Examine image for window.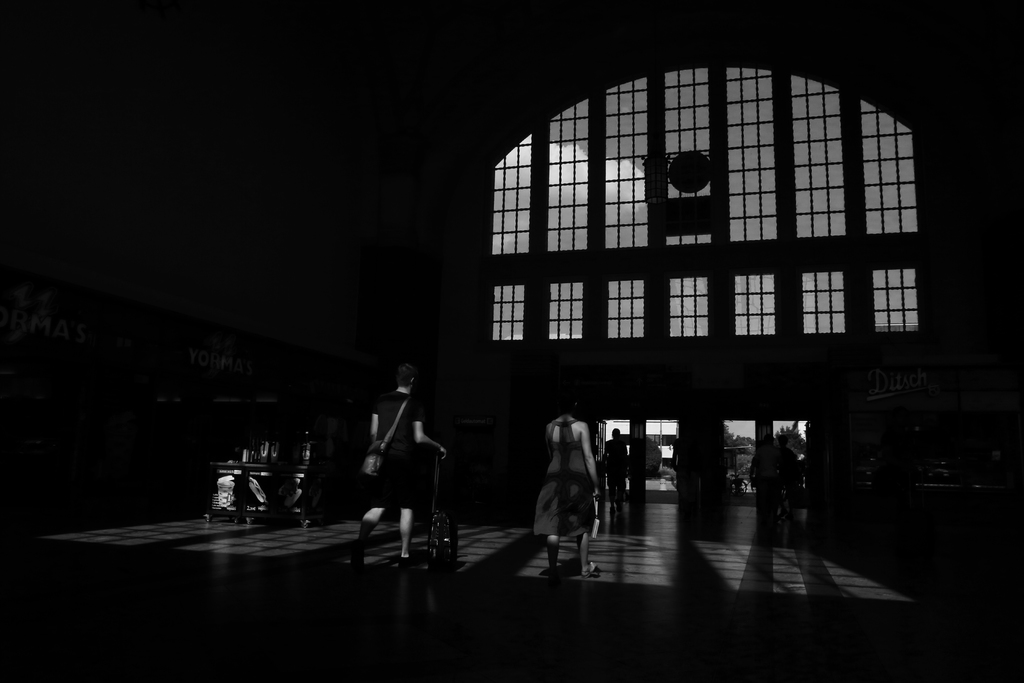
Examination result: [724, 63, 776, 242].
